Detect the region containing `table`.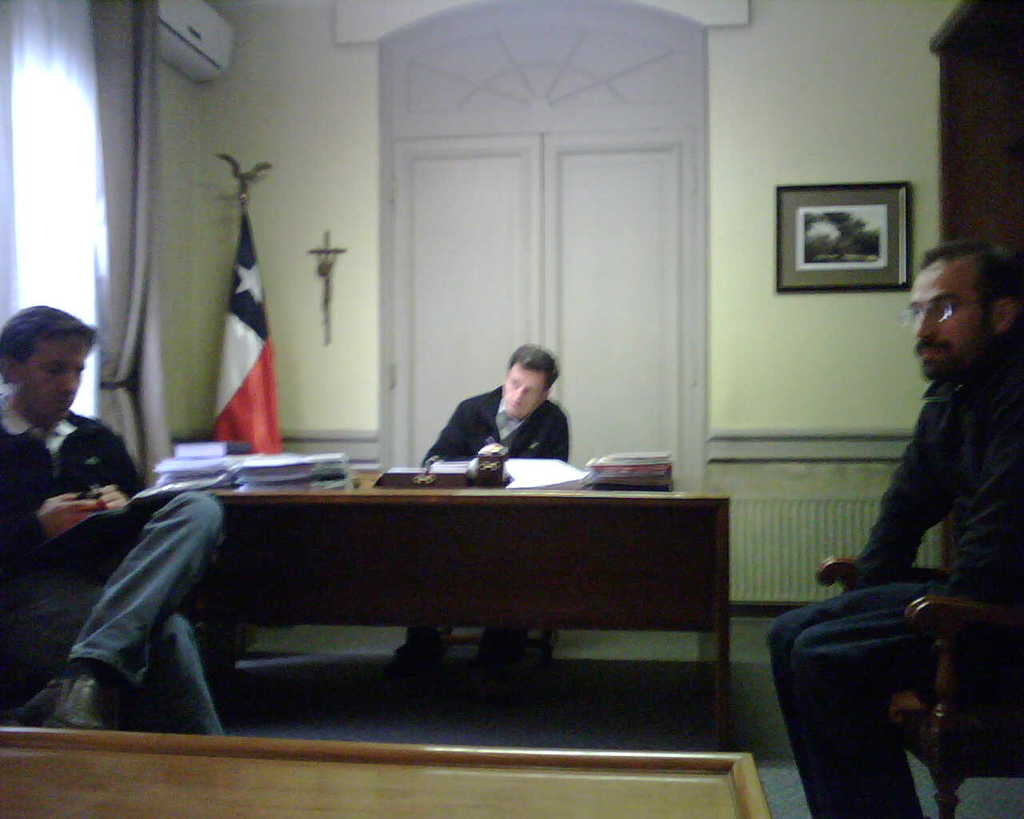
[left=81, top=457, right=766, bottom=744].
